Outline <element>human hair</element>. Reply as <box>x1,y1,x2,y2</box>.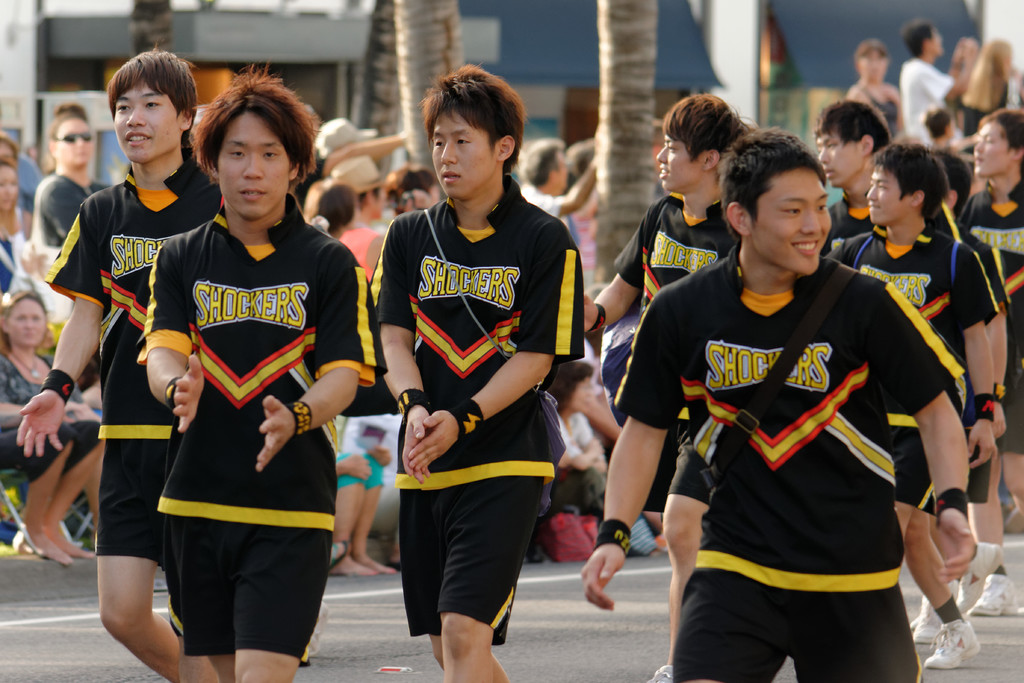
<box>898,15,934,58</box>.
